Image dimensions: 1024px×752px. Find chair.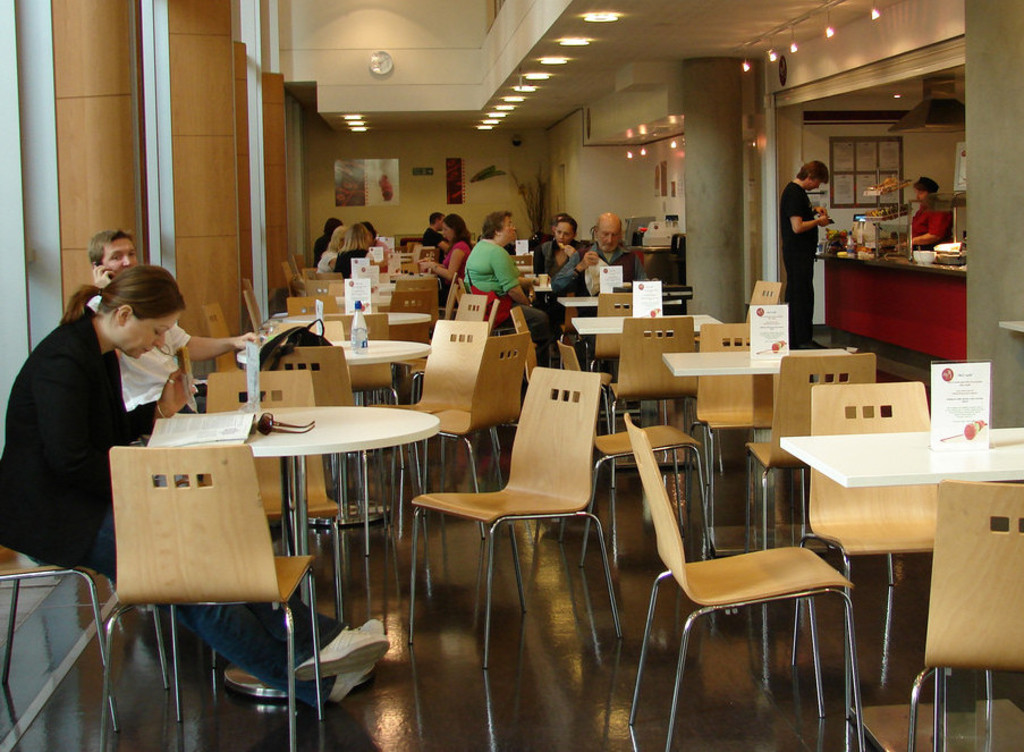
crop(502, 303, 541, 392).
